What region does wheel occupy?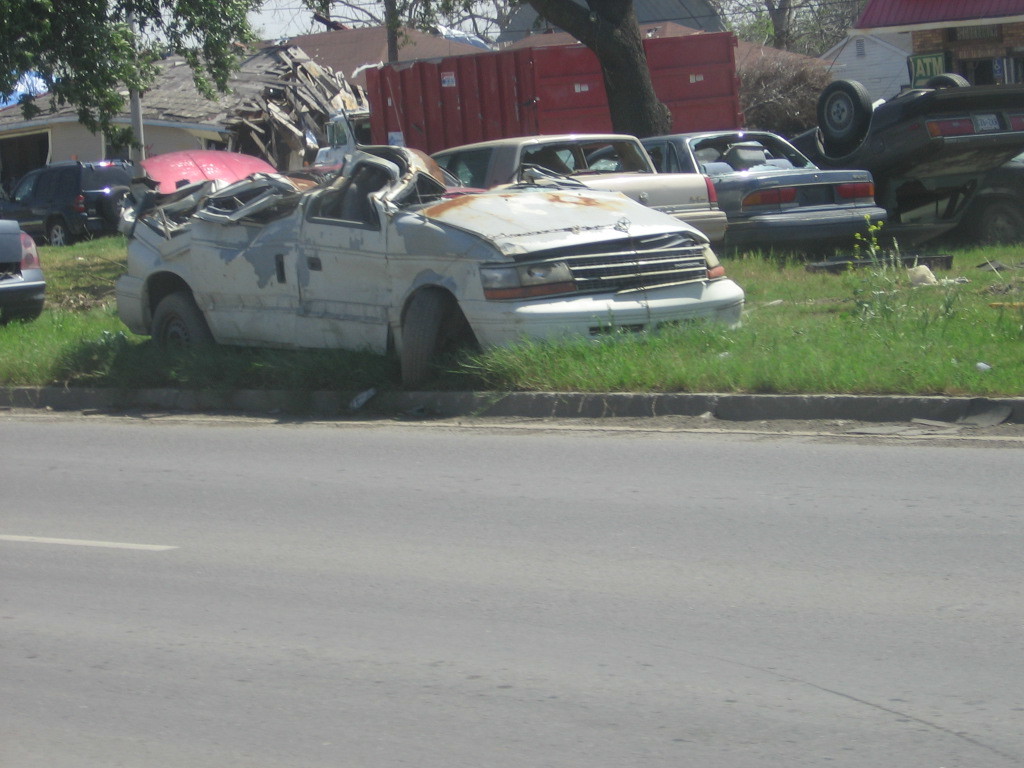
[963,191,1021,249].
